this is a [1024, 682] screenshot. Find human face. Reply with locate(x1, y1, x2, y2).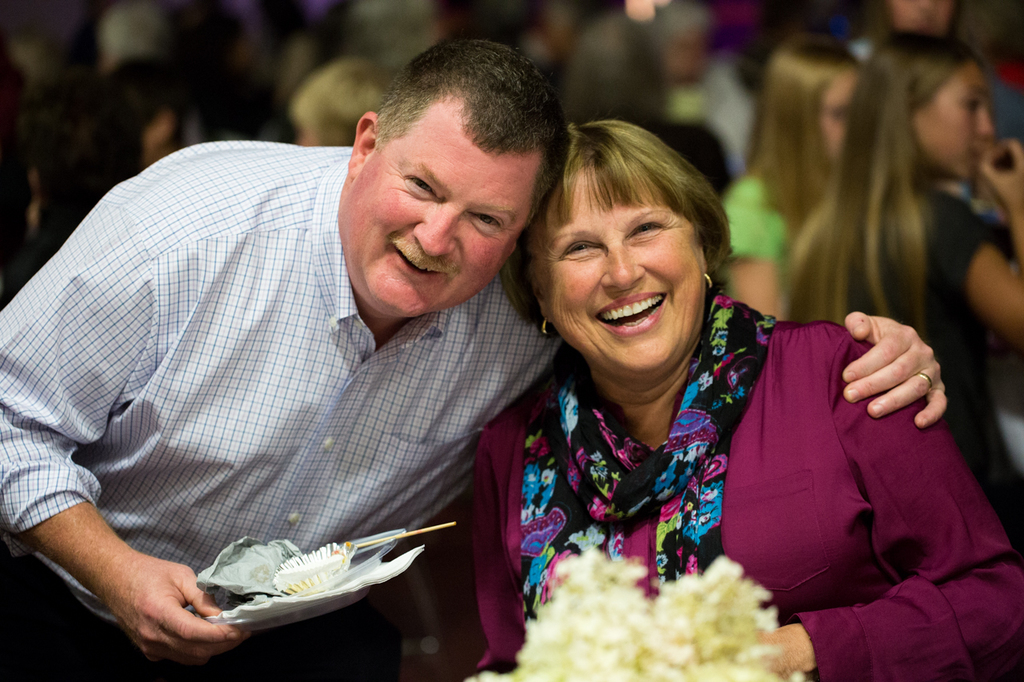
locate(802, 61, 859, 172).
